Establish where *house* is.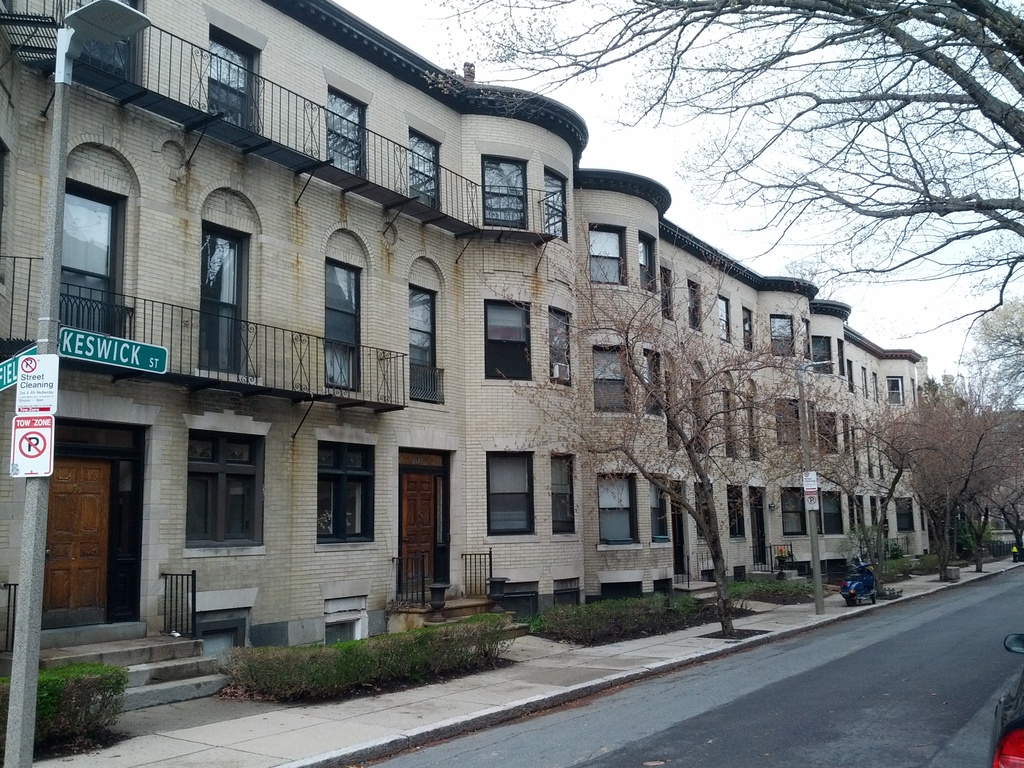
Established at [67,40,933,648].
